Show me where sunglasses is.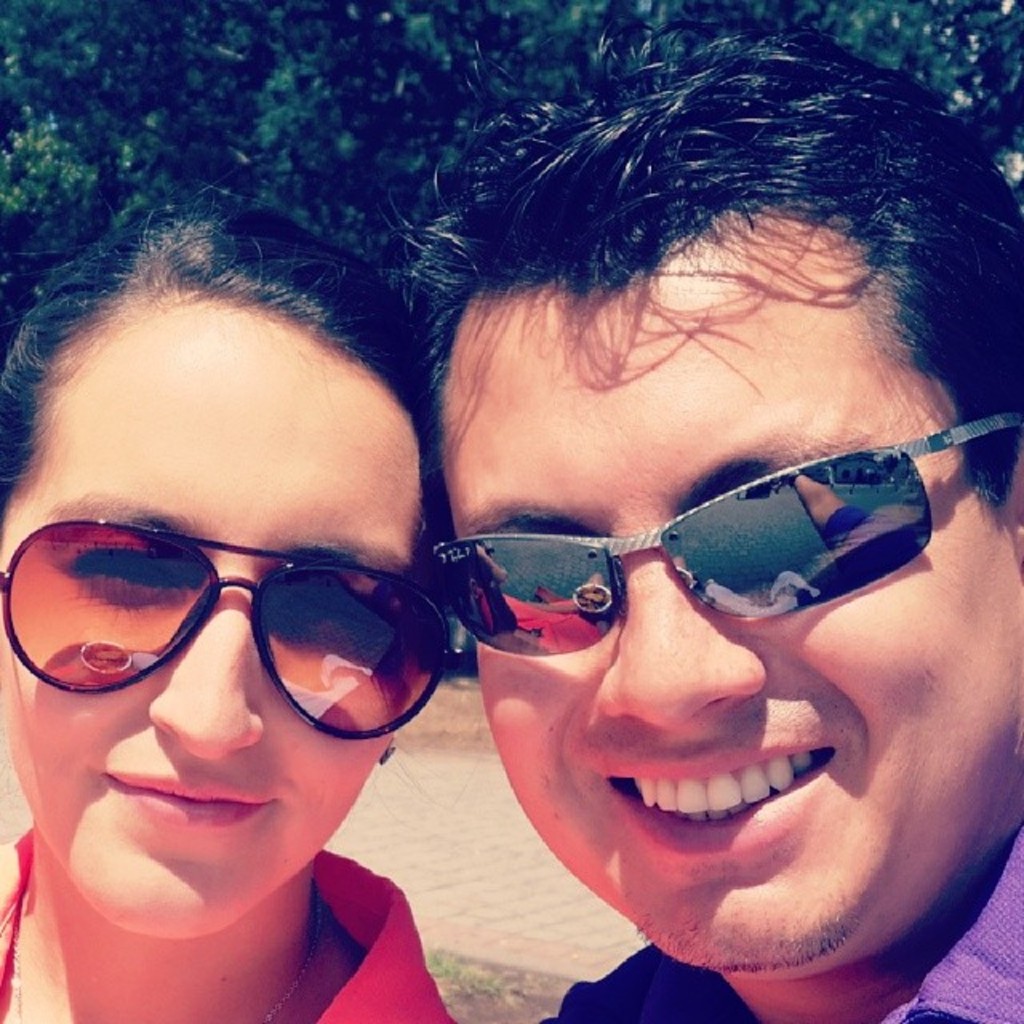
sunglasses is at 442/408/1016/654.
